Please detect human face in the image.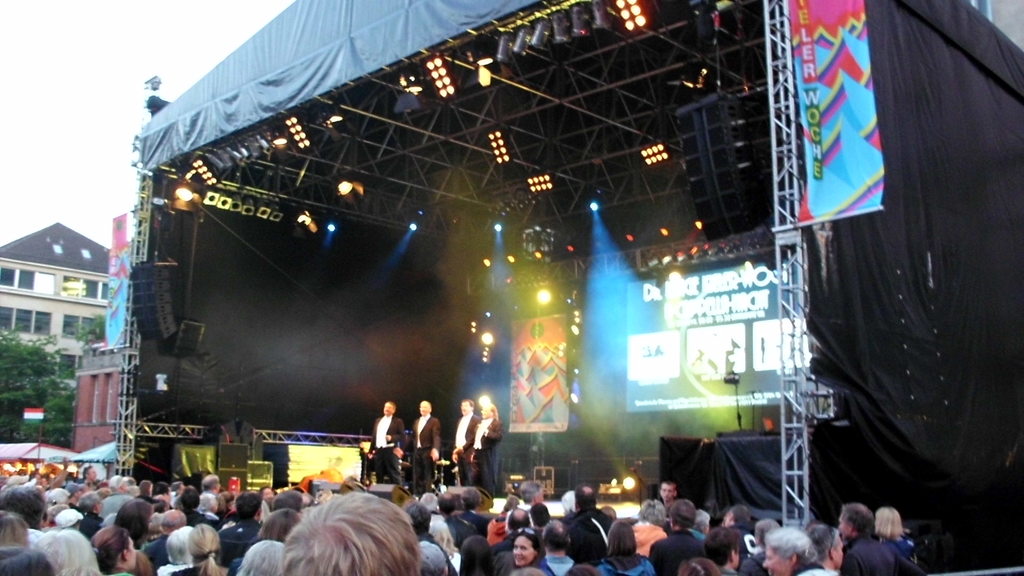
[762,545,790,575].
